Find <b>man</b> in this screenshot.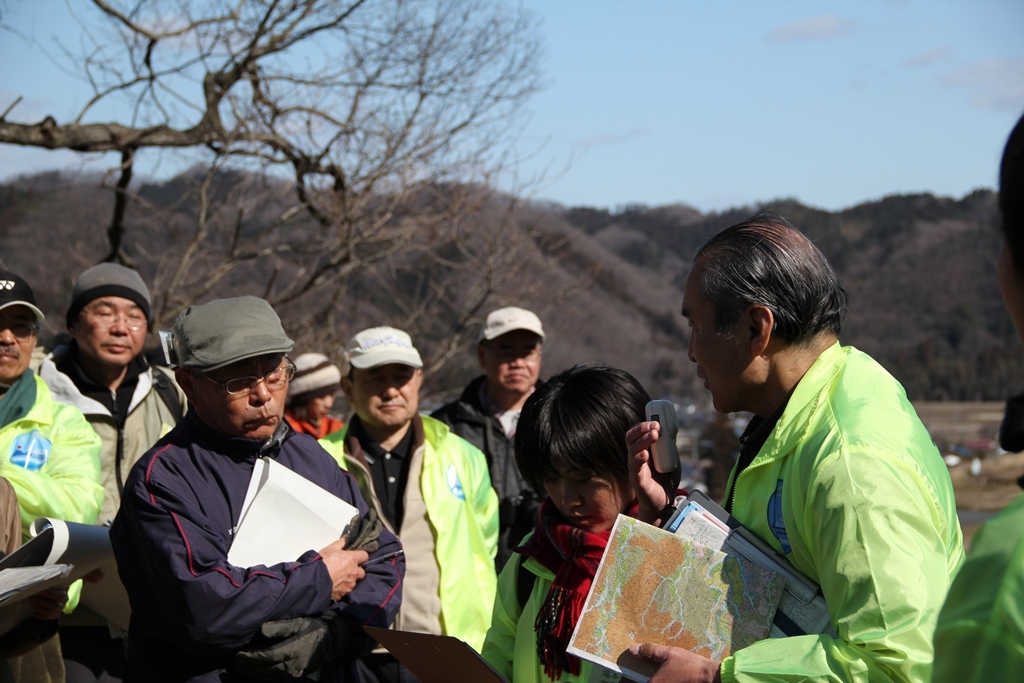
The bounding box for <b>man</b> is x1=313 y1=325 x2=497 y2=682.
